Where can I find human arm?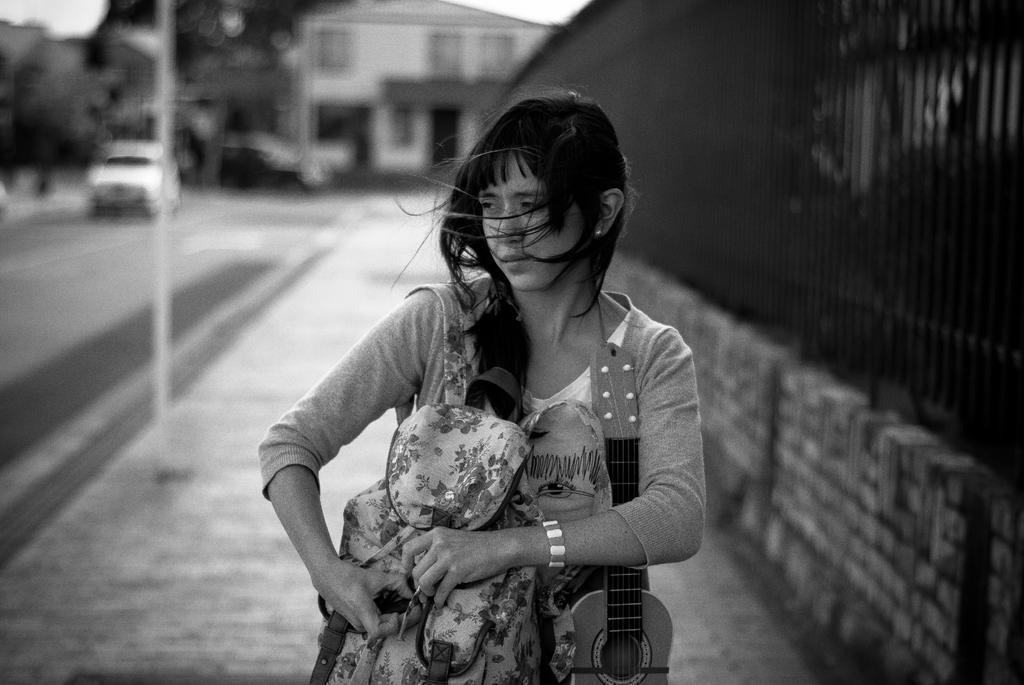
You can find it at bbox(399, 340, 703, 609).
